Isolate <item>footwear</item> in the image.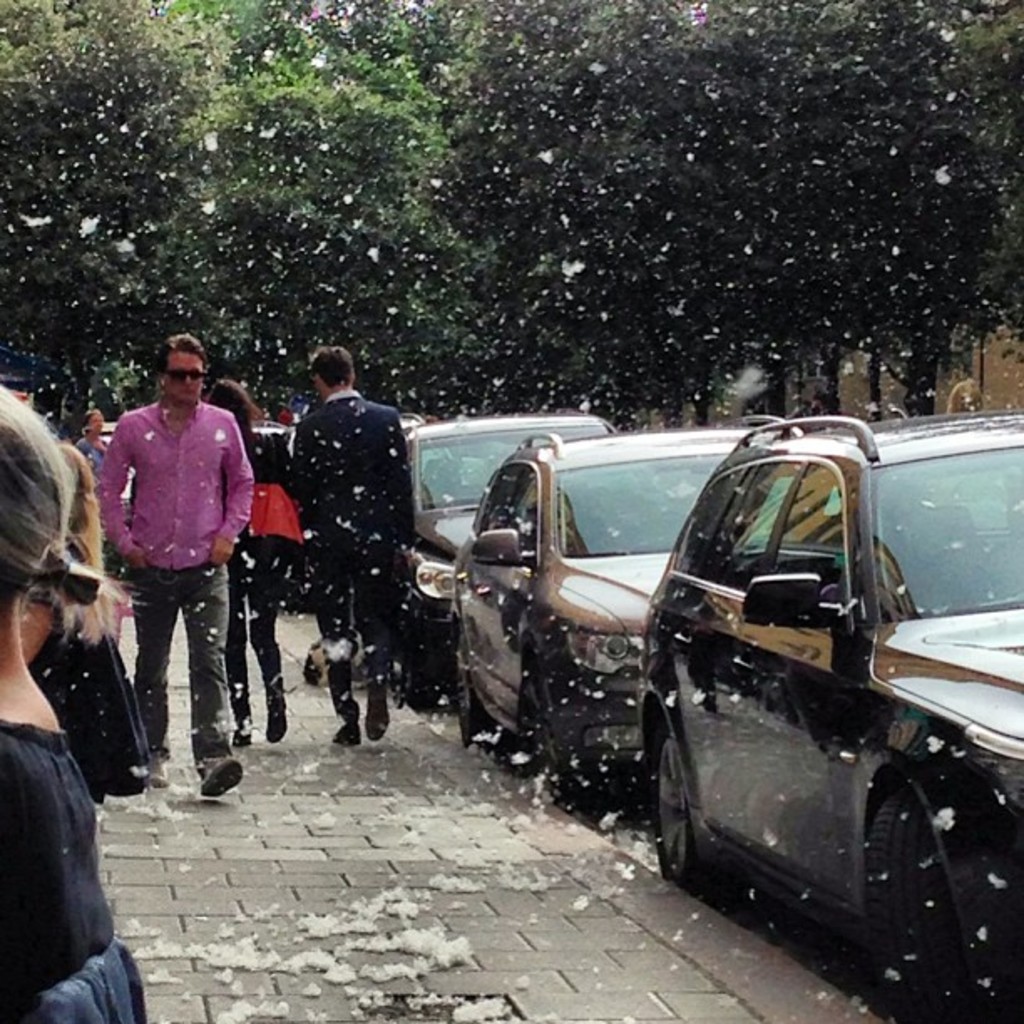
Isolated region: detection(199, 748, 254, 800).
